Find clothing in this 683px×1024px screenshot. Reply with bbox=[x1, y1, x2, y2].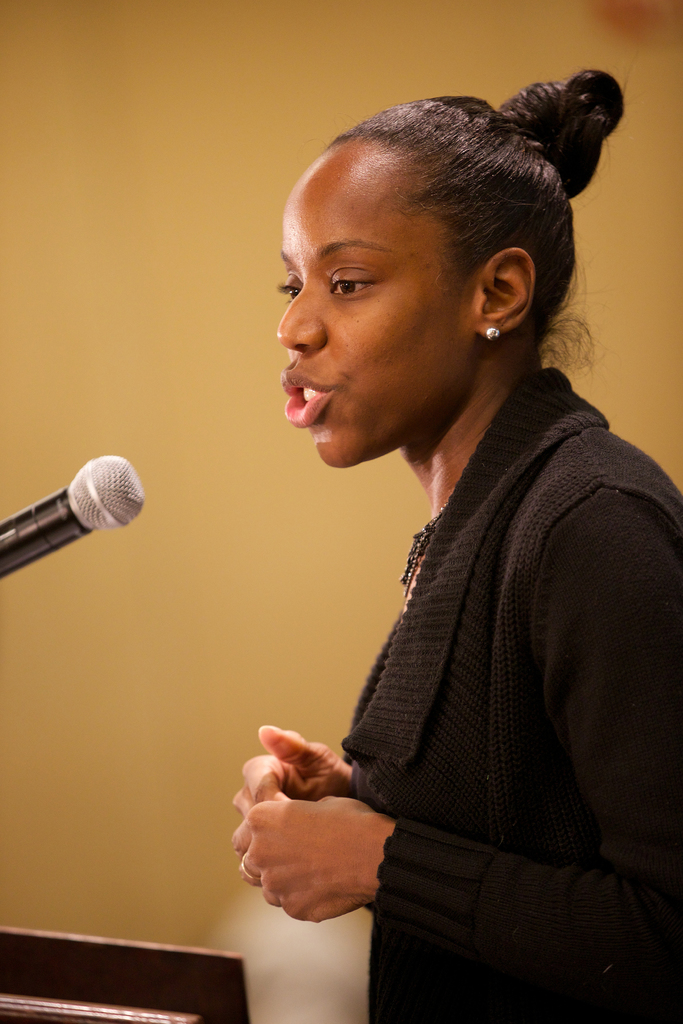
bbox=[341, 364, 682, 1023].
